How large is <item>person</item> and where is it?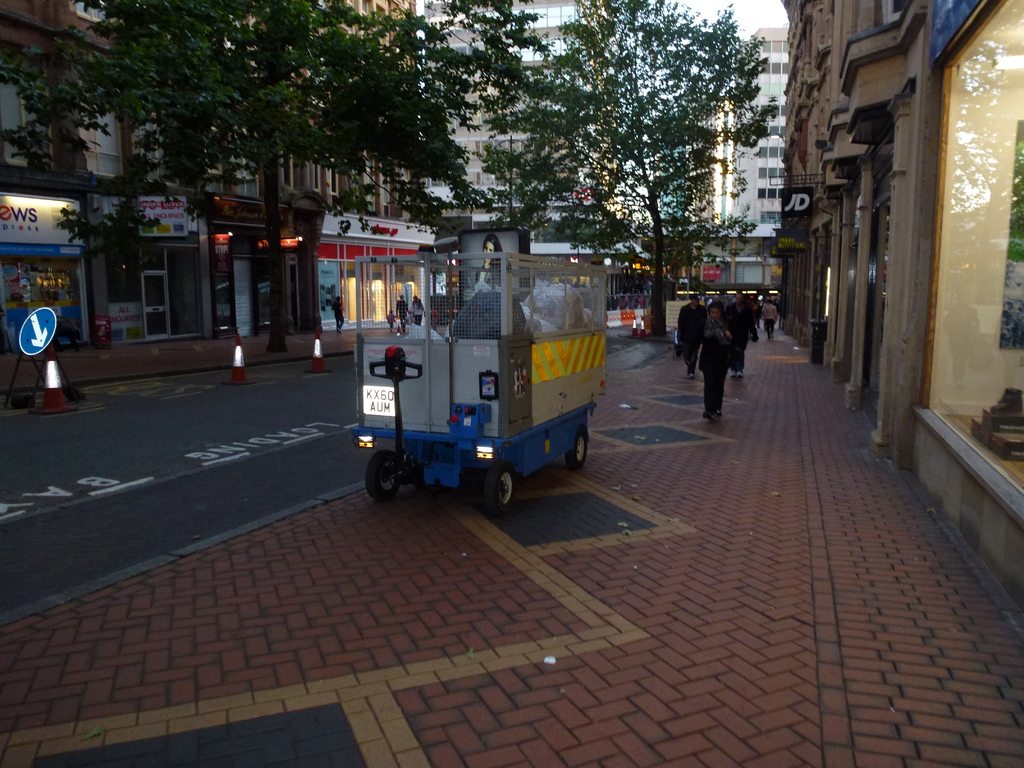
Bounding box: 474,234,511,294.
